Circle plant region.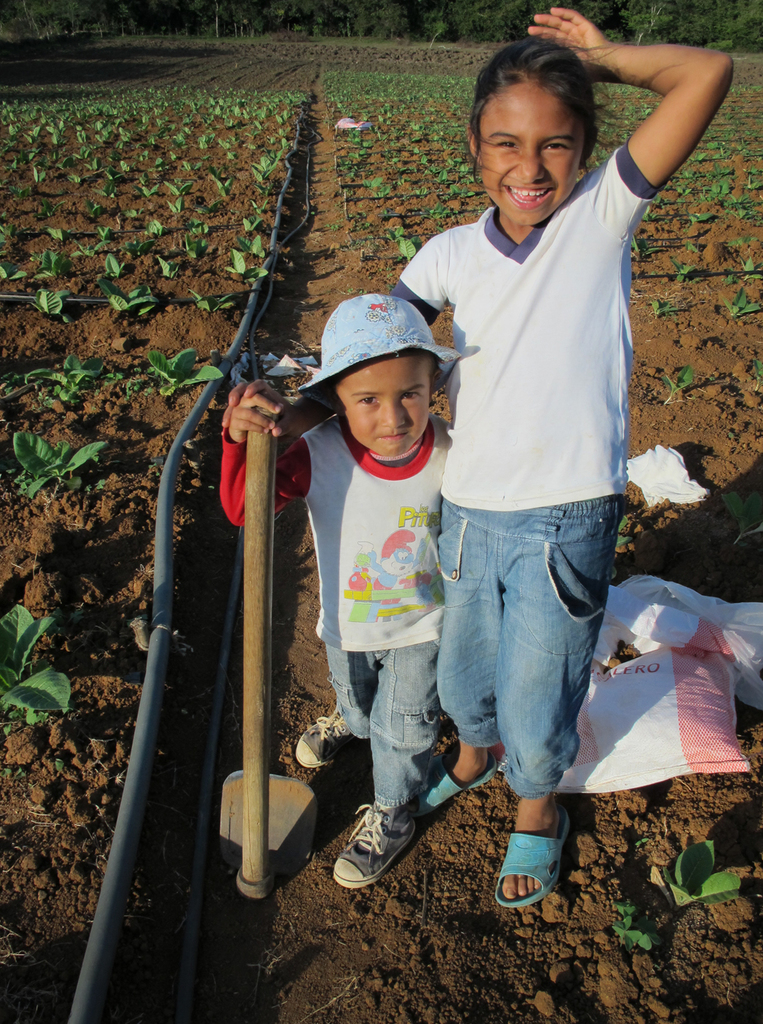
Region: <bbox>104, 247, 128, 278</bbox>.
